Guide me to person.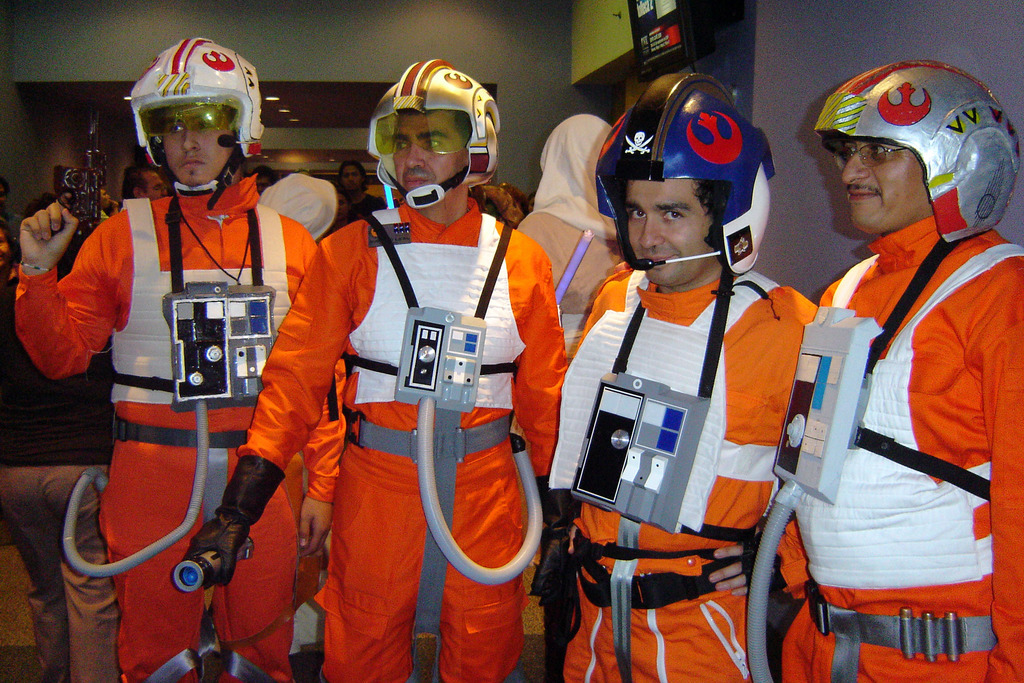
Guidance: select_region(0, 348, 123, 682).
